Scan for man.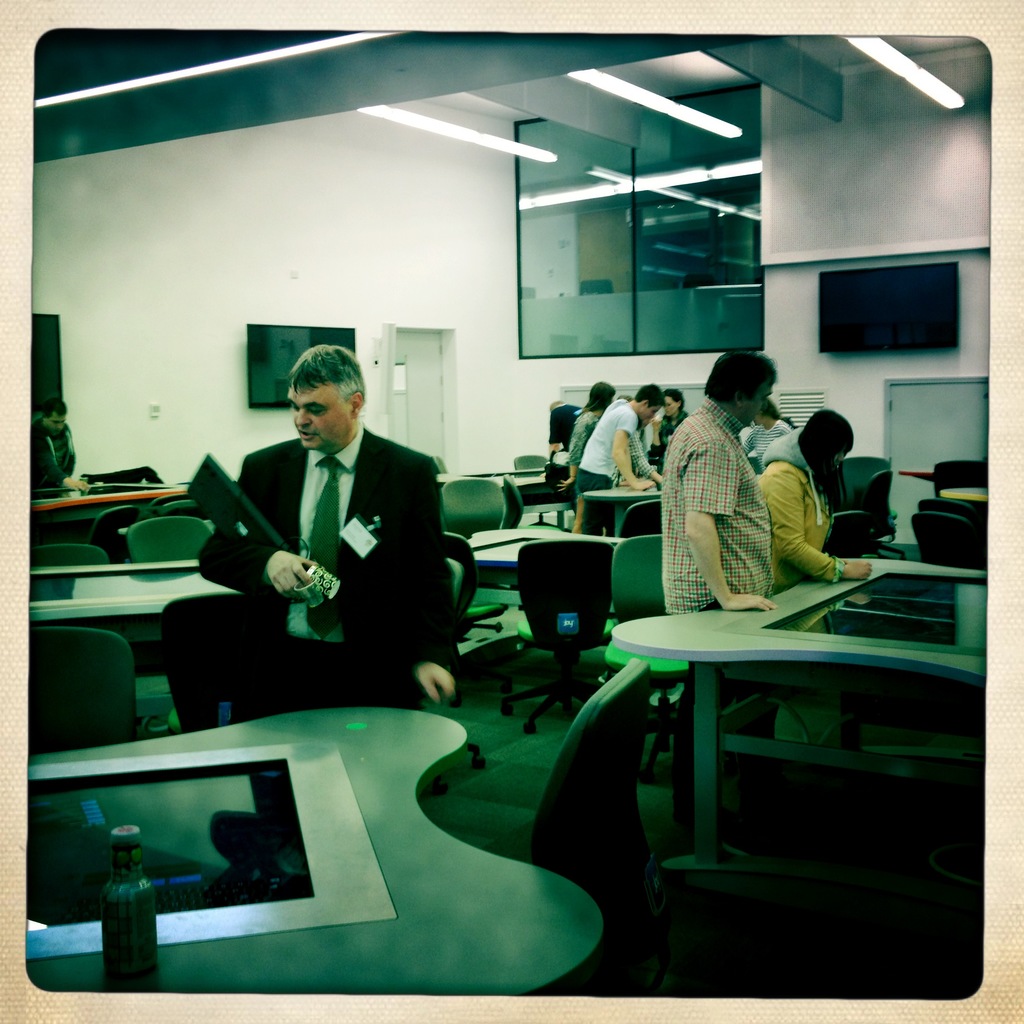
Scan result: (191, 340, 474, 737).
